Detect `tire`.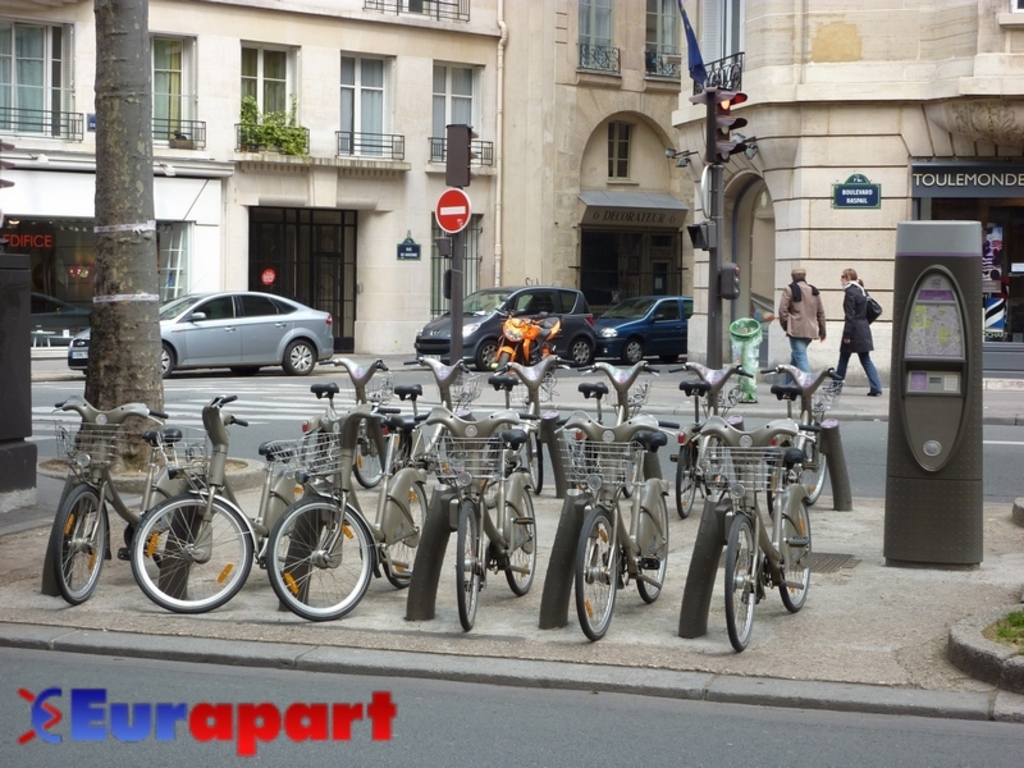
Detected at (x1=801, y1=429, x2=827, y2=502).
